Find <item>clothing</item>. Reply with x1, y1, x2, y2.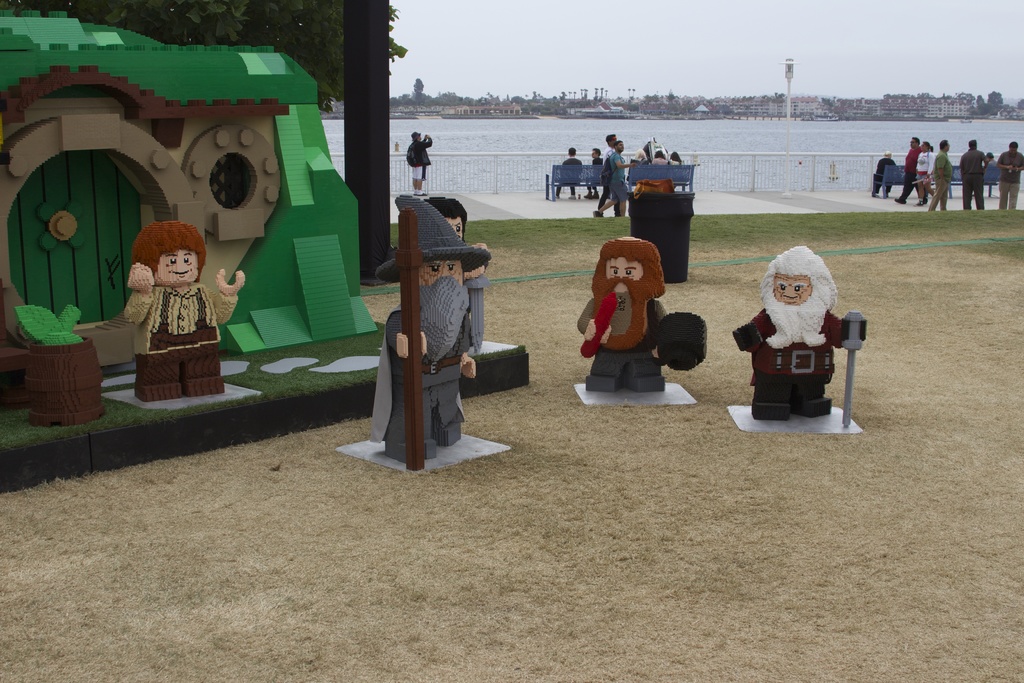
874, 157, 897, 194.
